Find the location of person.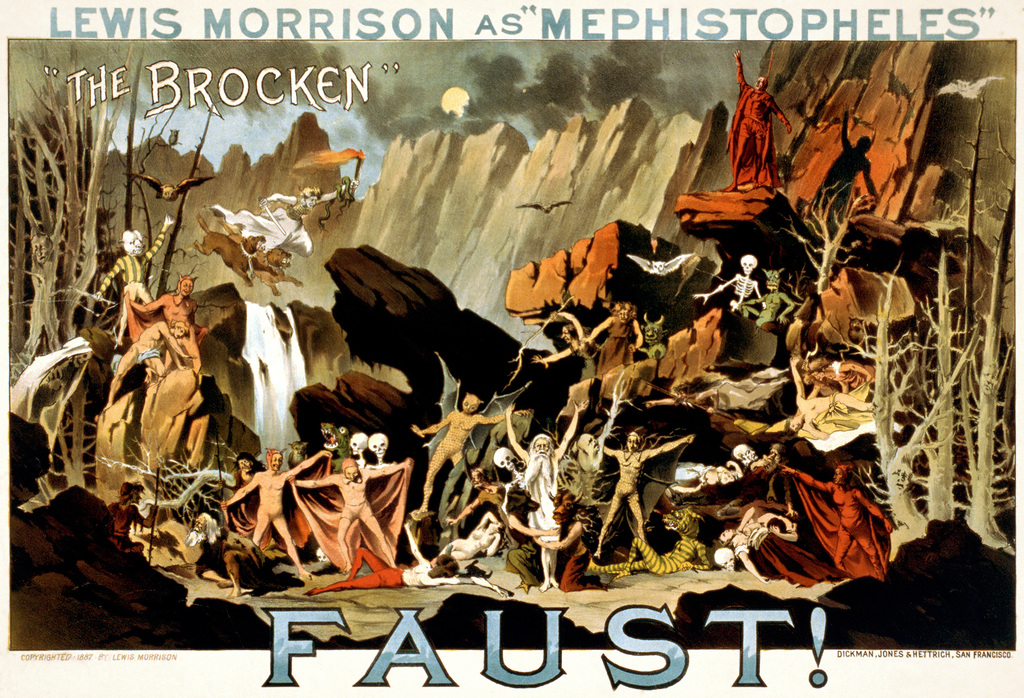
Location: locate(776, 461, 897, 578).
